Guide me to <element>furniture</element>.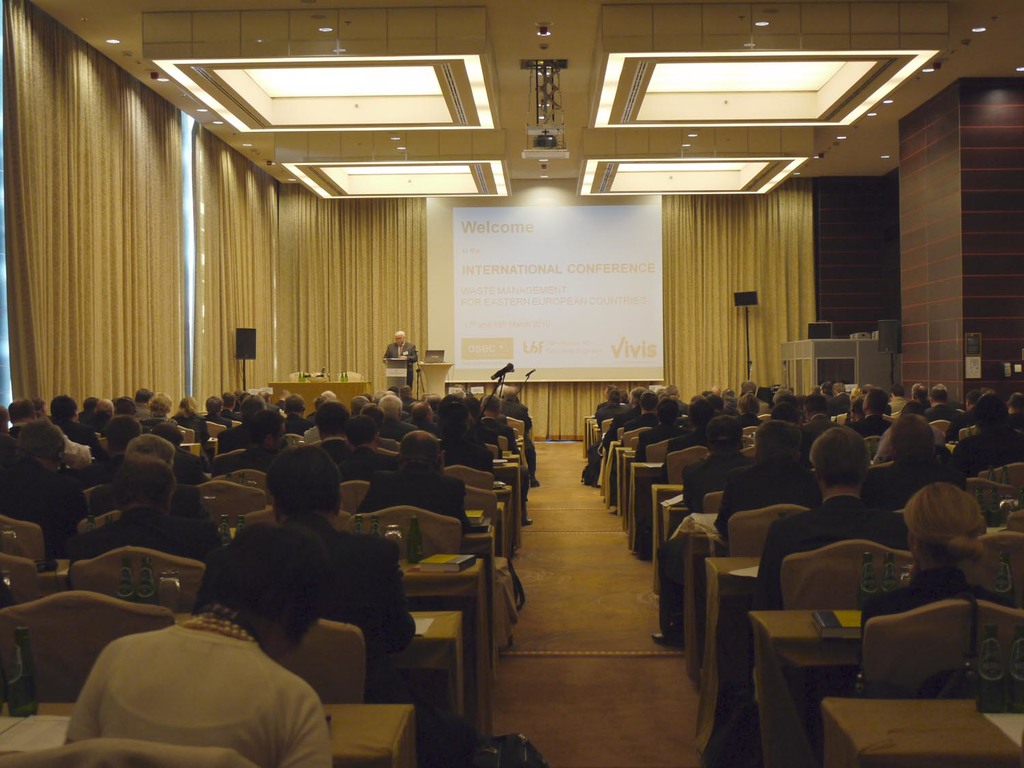
Guidance: pyautogui.locateOnScreen(418, 360, 454, 400).
